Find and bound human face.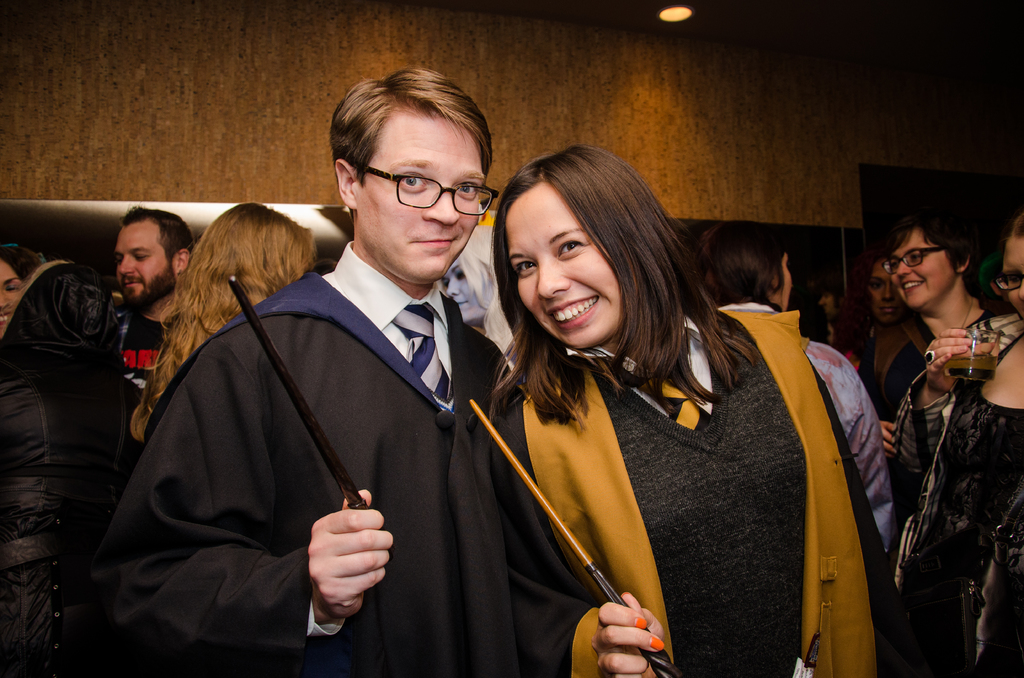
Bound: 513,184,624,348.
